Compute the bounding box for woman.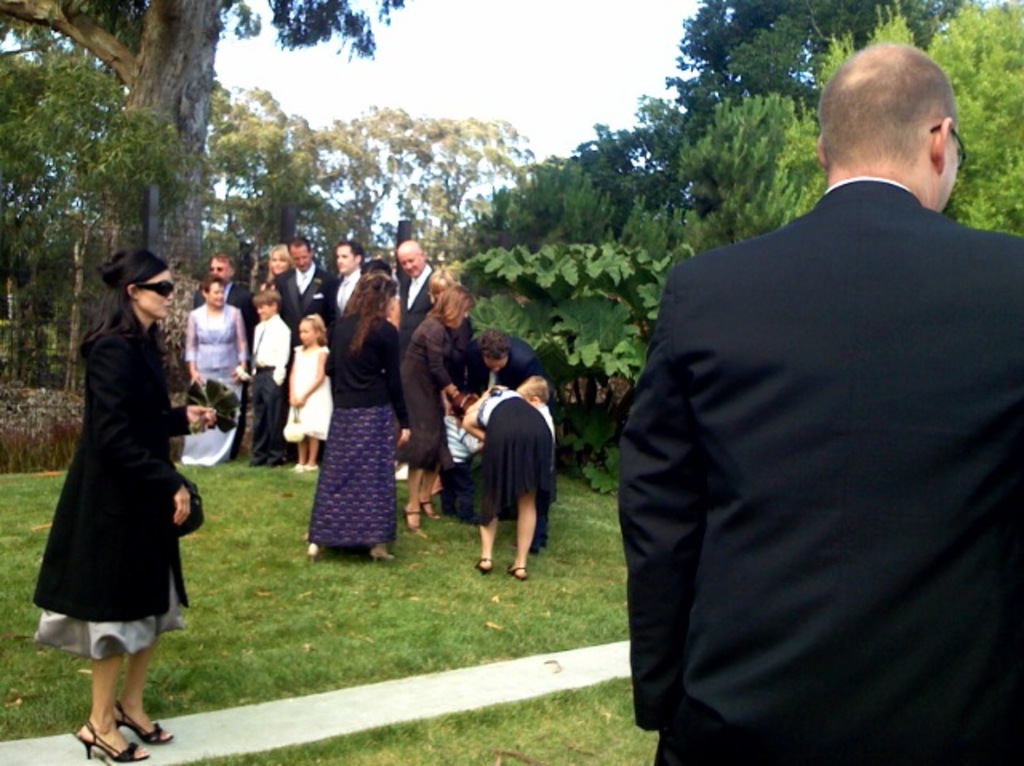
crop(304, 272, 410, 560).
